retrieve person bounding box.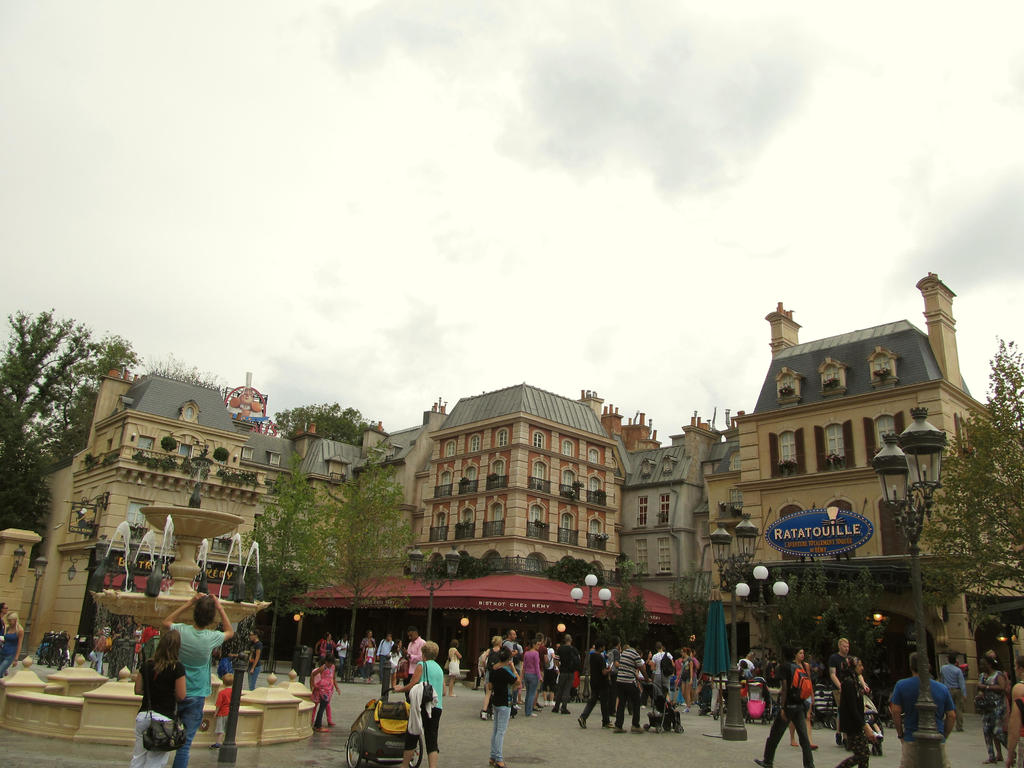
Bounding box: pyautogui.locateOnScreen(486, 646, 521, 767).
